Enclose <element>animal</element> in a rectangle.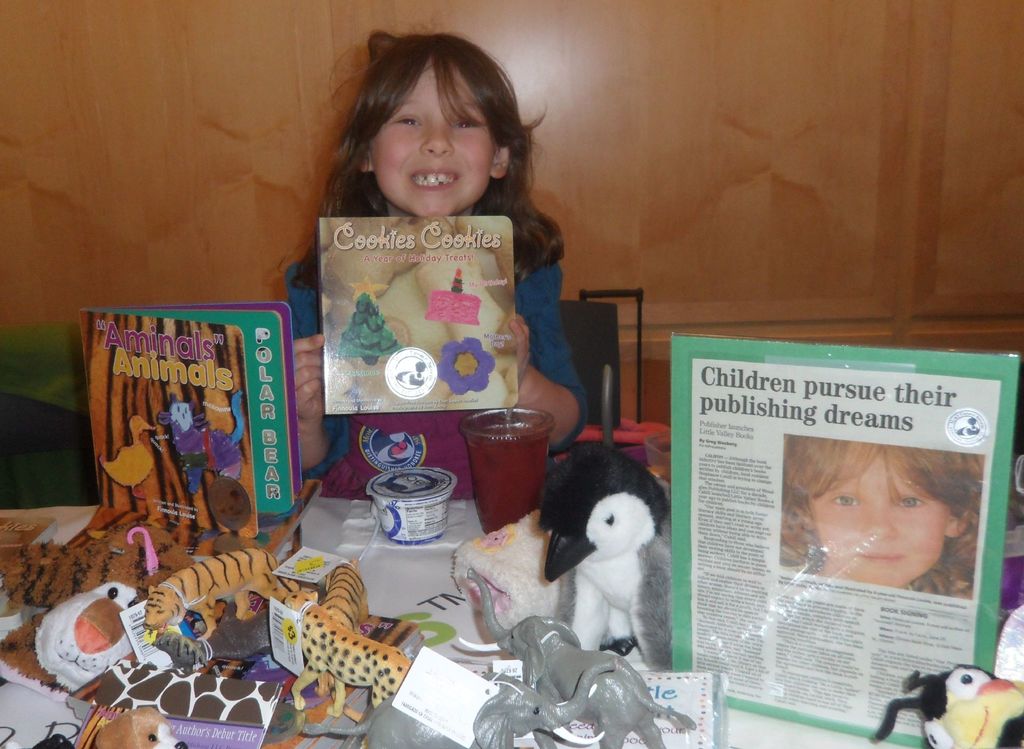
left=141, top=549, right=307, bottom=631.
